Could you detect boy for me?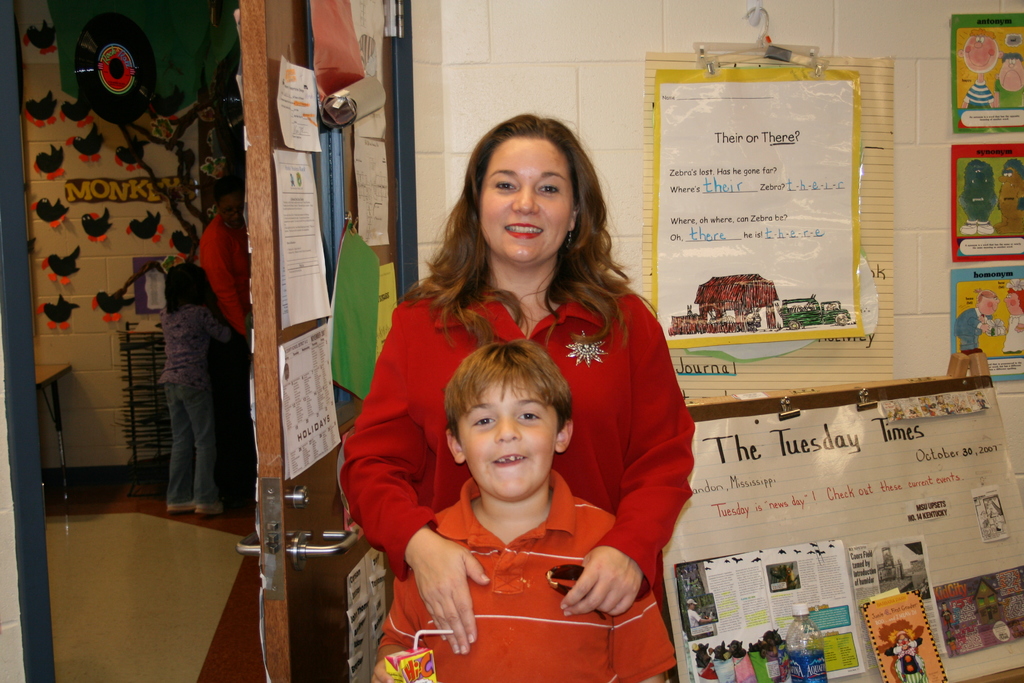
Detection result: bbox=[375, 338, 675, 682].
